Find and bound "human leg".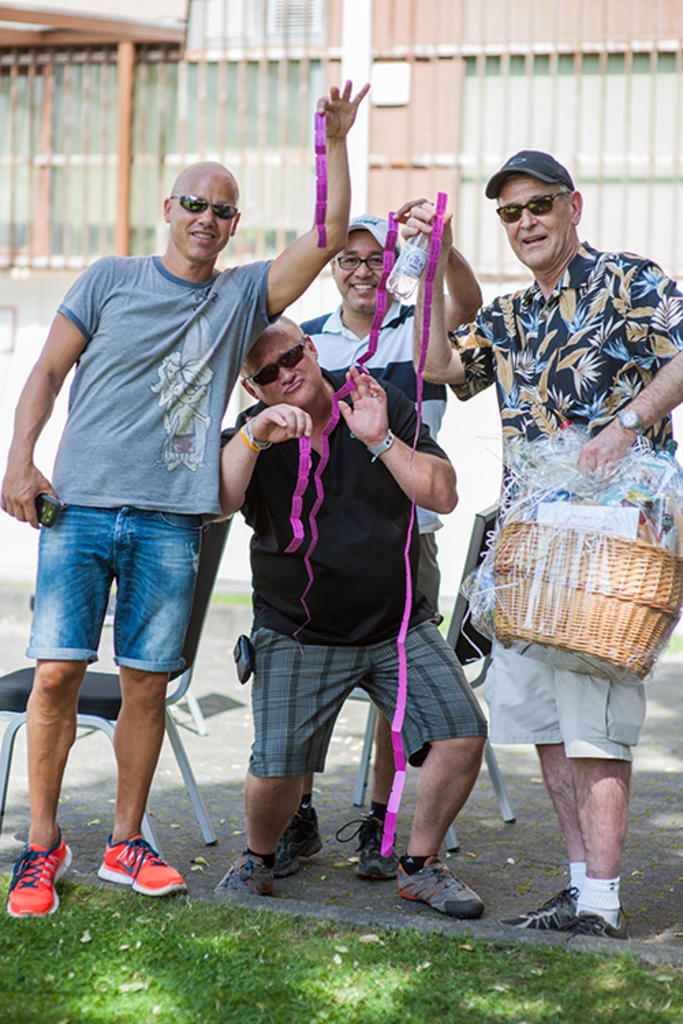
Bound: (x1=493, y1=638, x2=593, y2=916).
